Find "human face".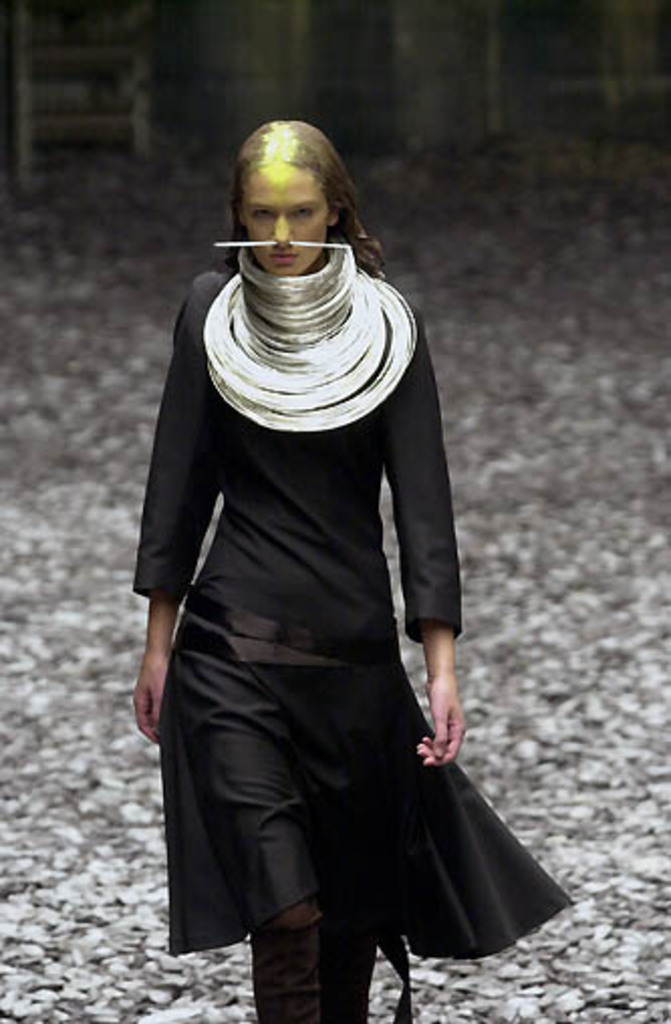
226:149:347:262.
